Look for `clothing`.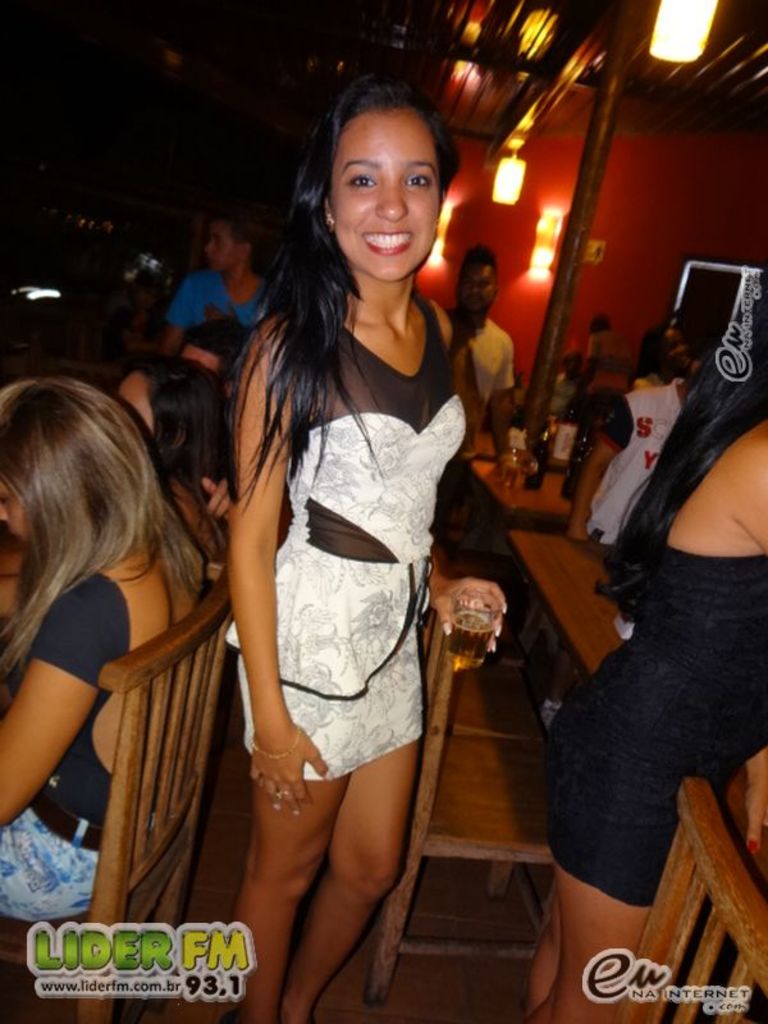
Found: box=[0, 564, 234, 927].
